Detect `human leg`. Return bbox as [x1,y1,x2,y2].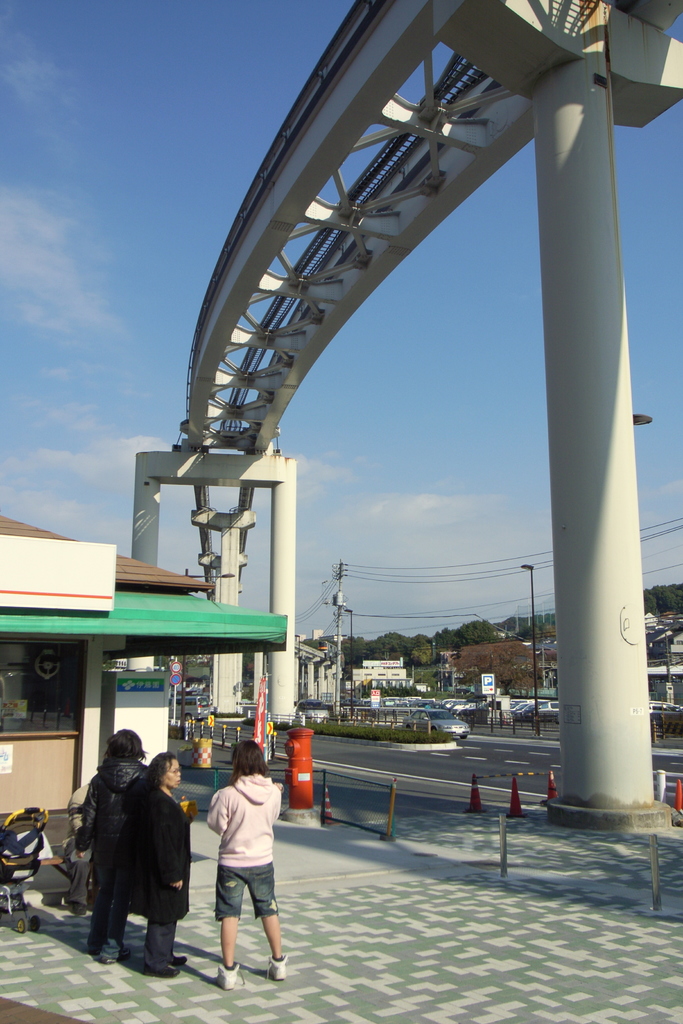
[258,917,286,980].
